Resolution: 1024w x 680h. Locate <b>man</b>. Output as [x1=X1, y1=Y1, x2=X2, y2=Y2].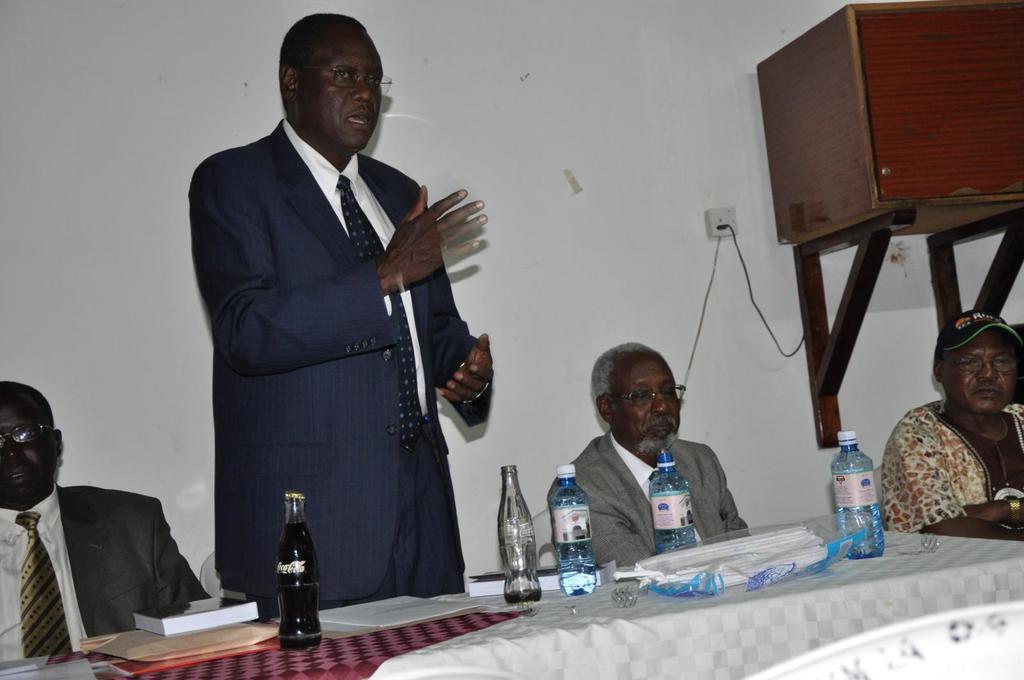
[x1=879, y1=310, x2=1023, y2=544].
